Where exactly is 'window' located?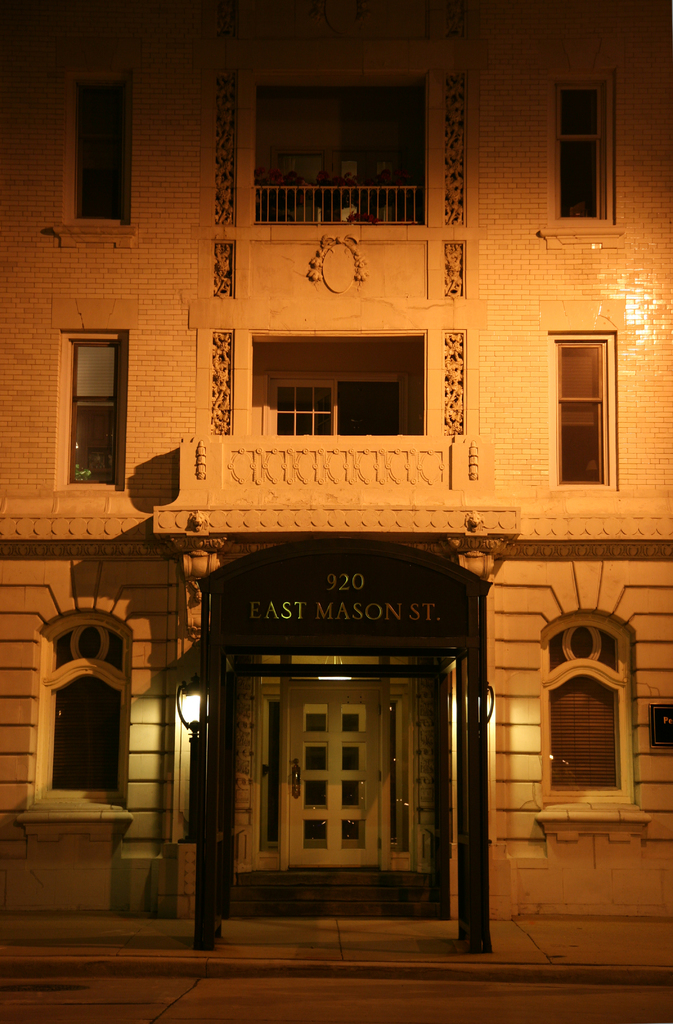
Its bounding box is 49/333/126/495.
